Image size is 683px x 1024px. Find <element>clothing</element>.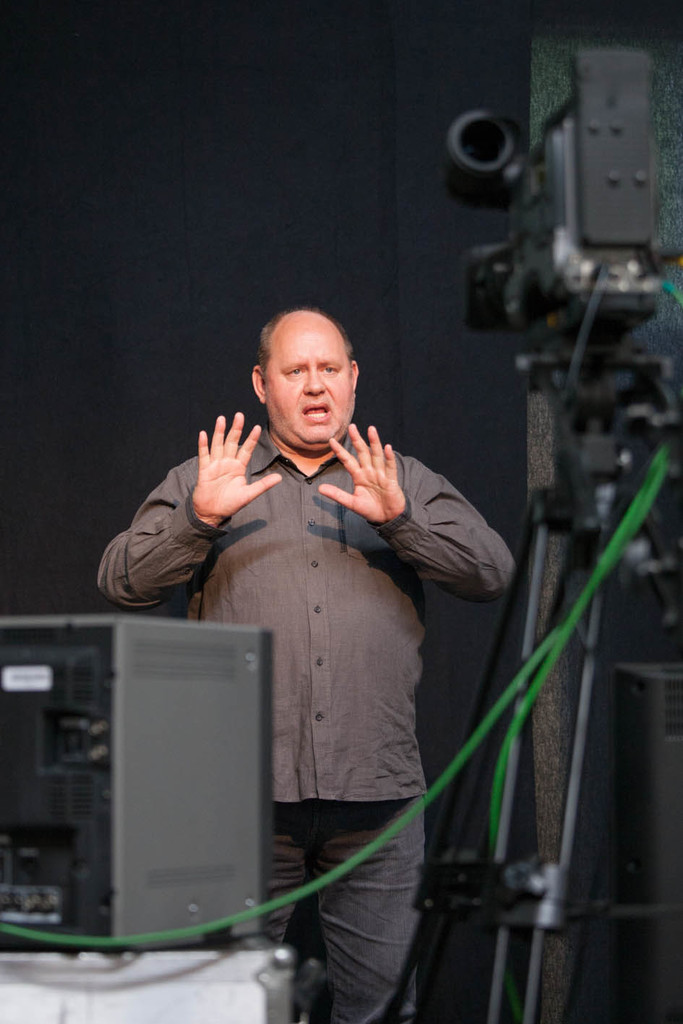
box(87, 419, 514, 1017).
